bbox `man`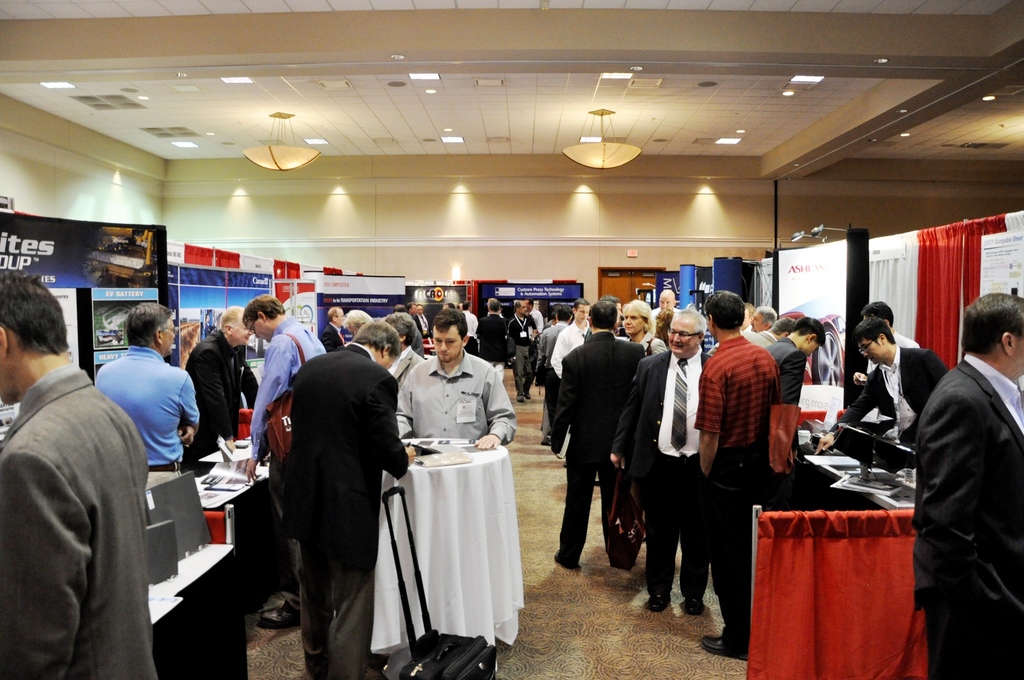
392,309,519,450
